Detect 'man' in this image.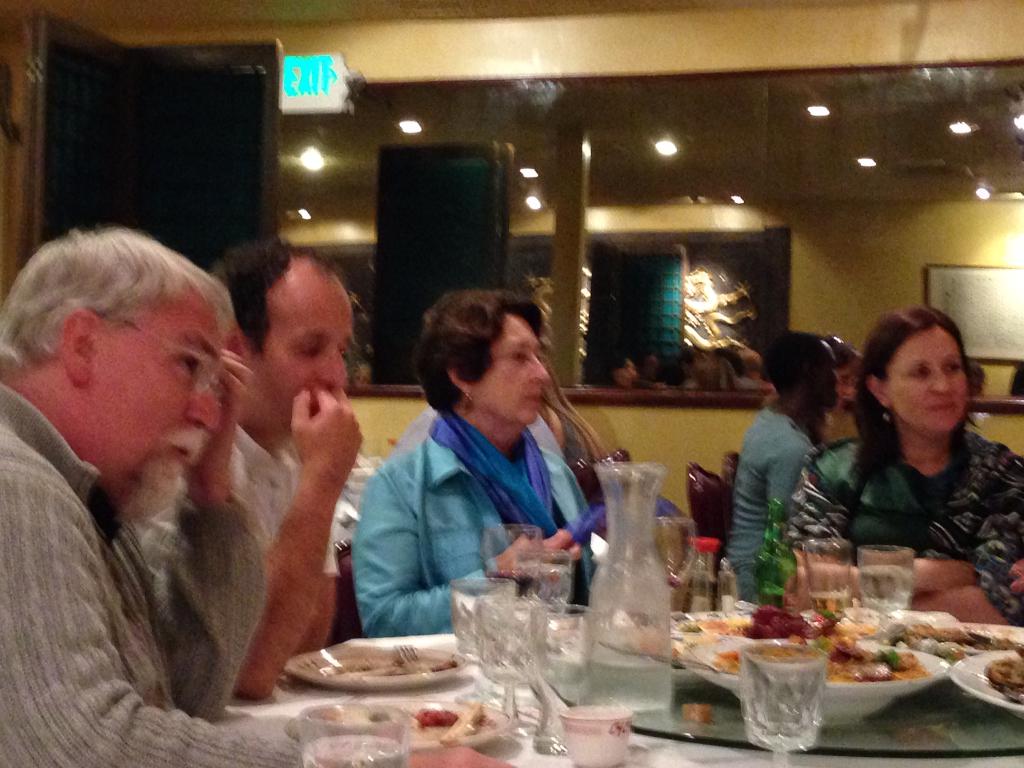
Detection: bbox=[0, 225, 510, 767].
